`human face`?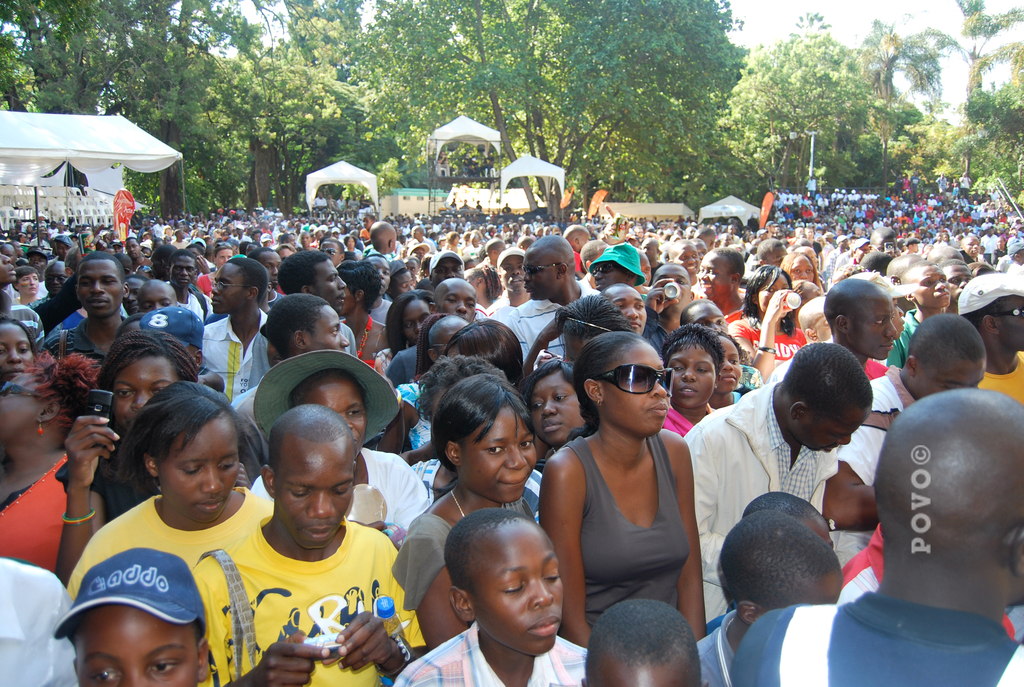
rect(74, 258, 124, 318)
